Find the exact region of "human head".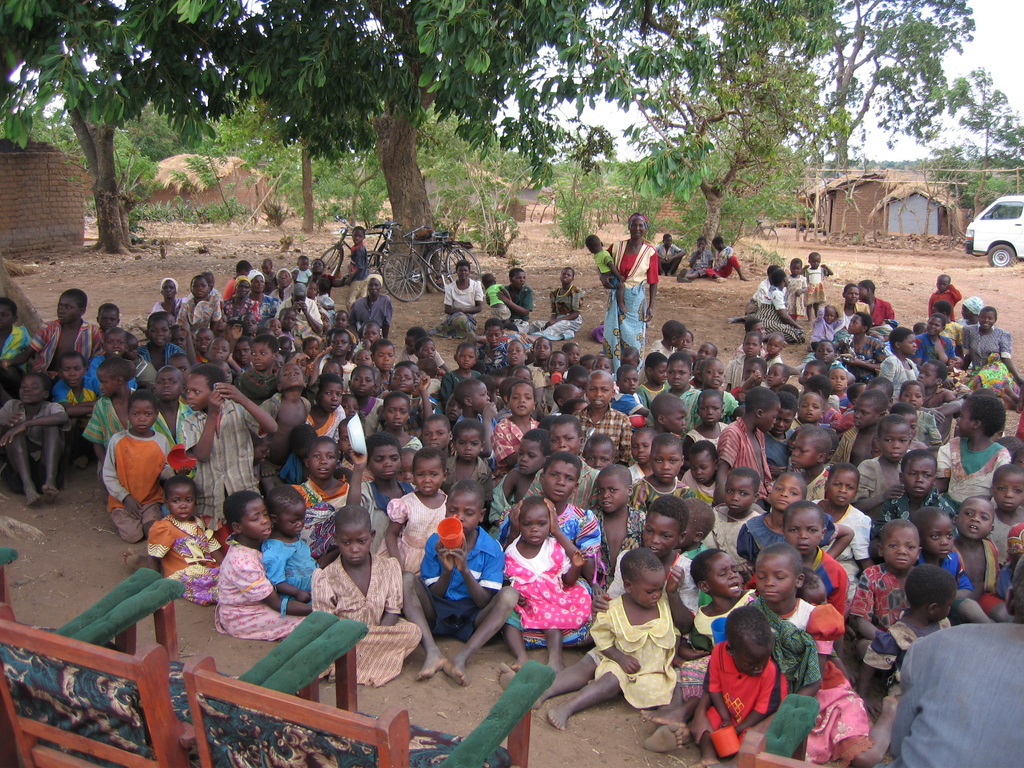
Exact region: region(349, 367, 376, 399).
